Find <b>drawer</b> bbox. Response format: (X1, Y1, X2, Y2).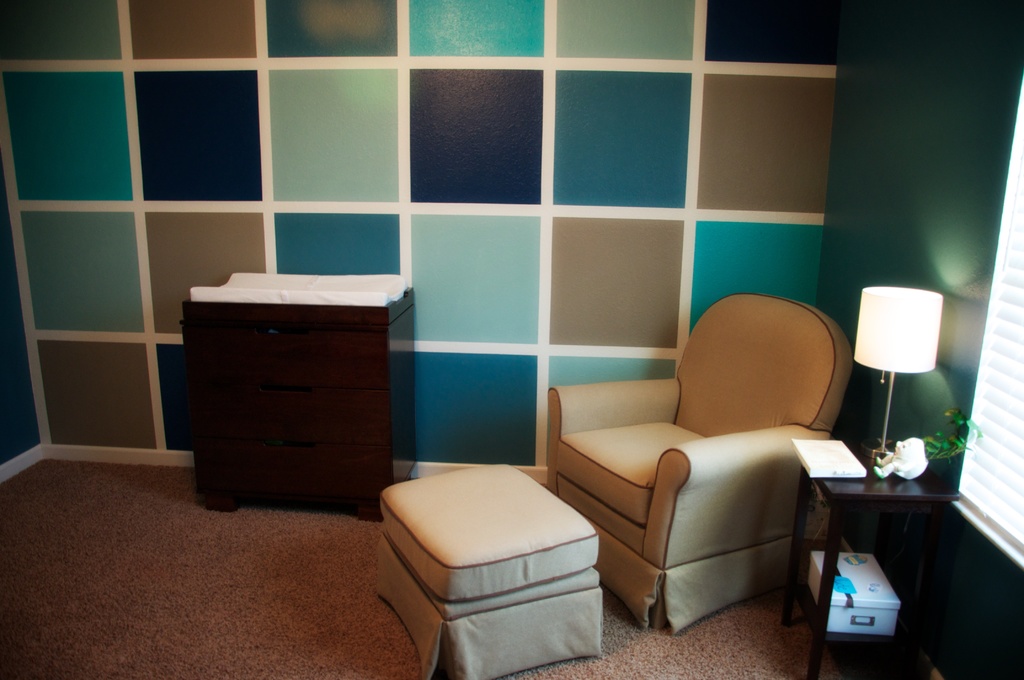
(196, 444, 390, 512).
